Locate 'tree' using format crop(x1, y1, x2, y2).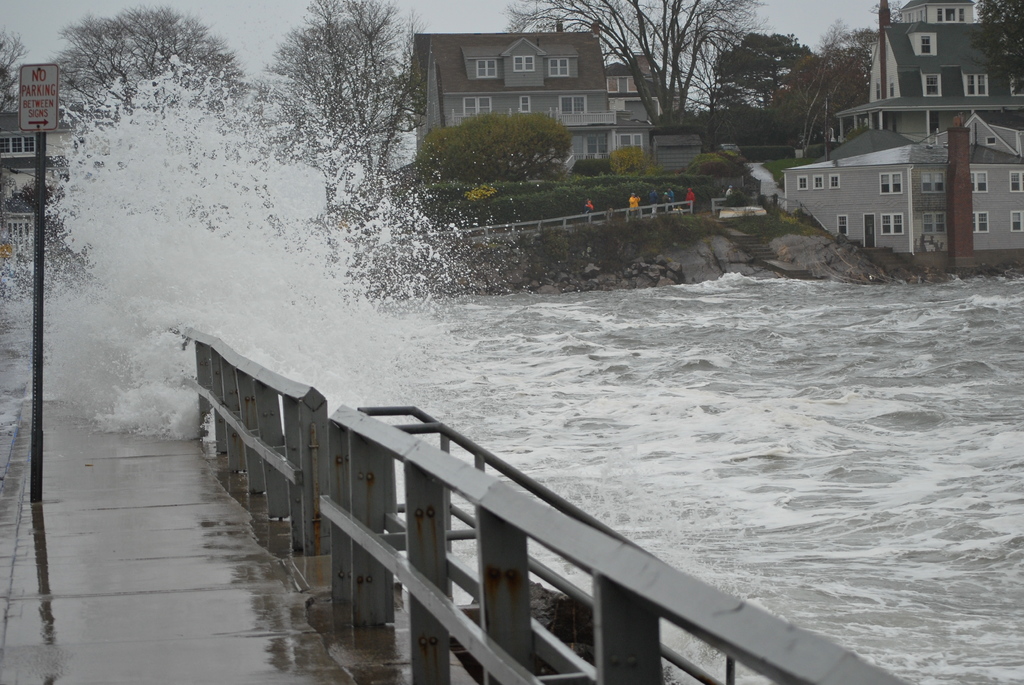
crop(245, 1, 420, 237).
